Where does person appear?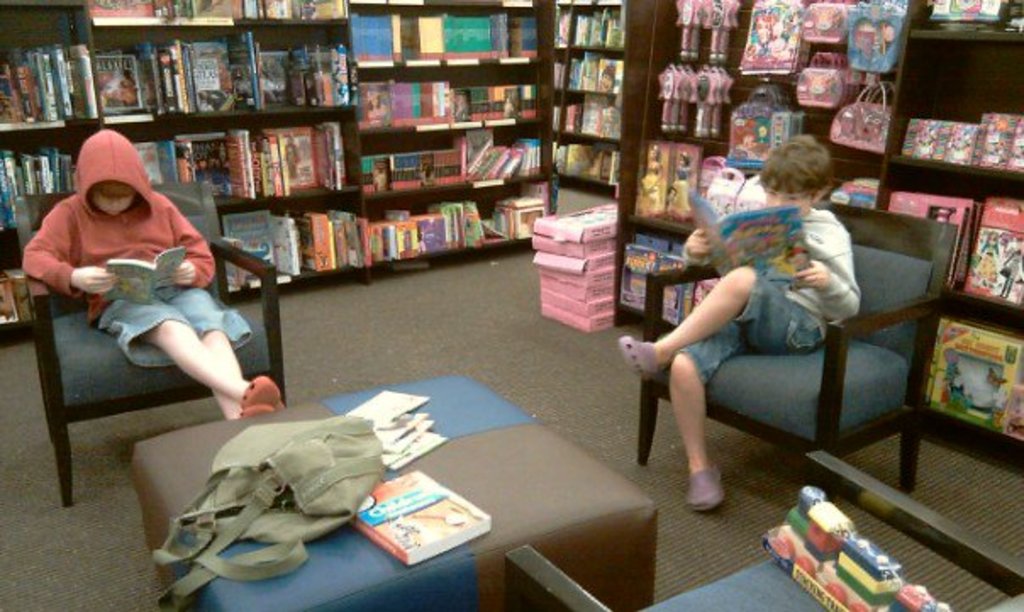
Appears at Rect(17, 124, 287, 420).
